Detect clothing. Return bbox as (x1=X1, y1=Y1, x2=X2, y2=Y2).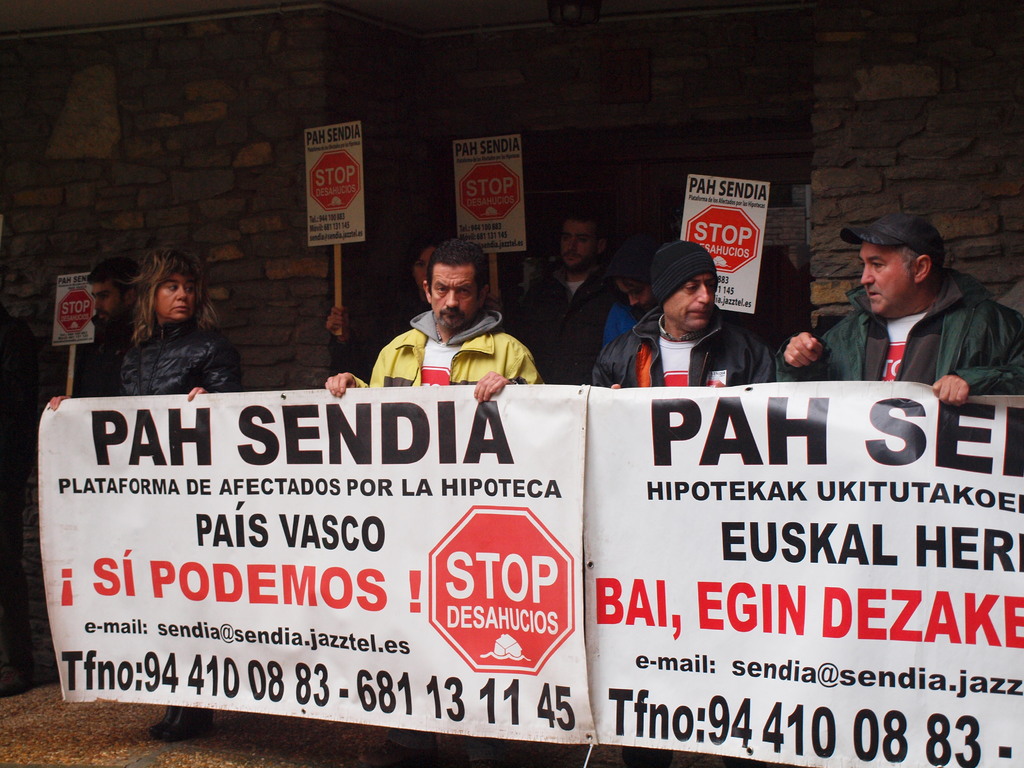
(x1=106, y1=314, x2=242, y2=395).
